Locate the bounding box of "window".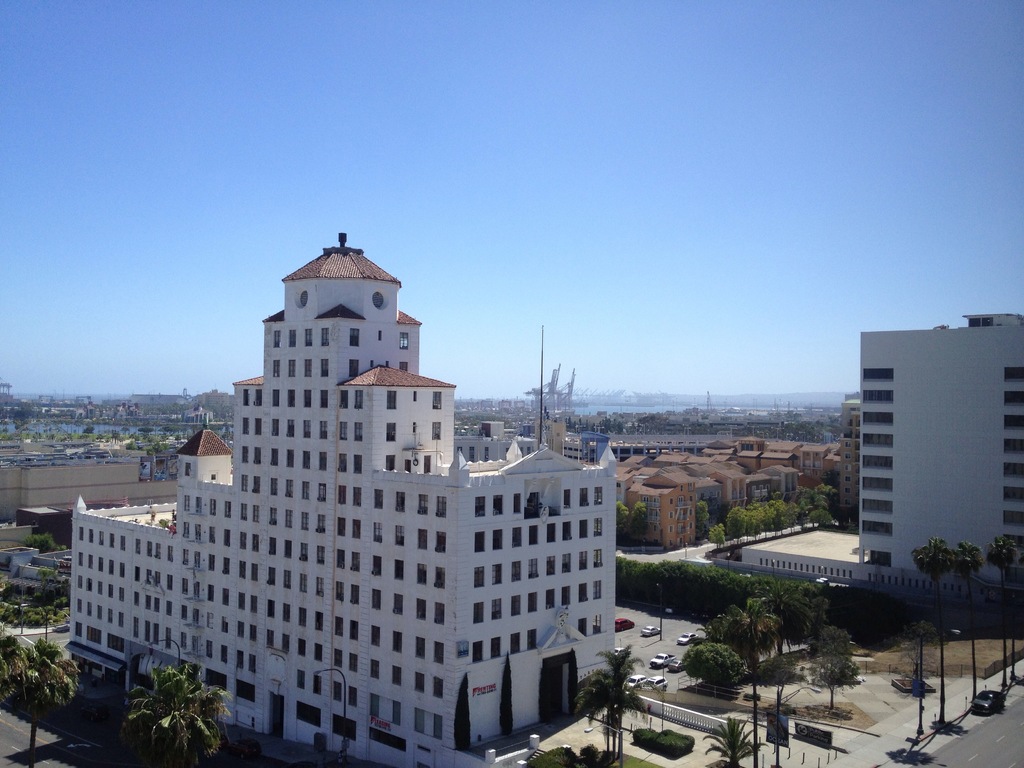
Bounding box: locate(185, 495, 191, 511).
